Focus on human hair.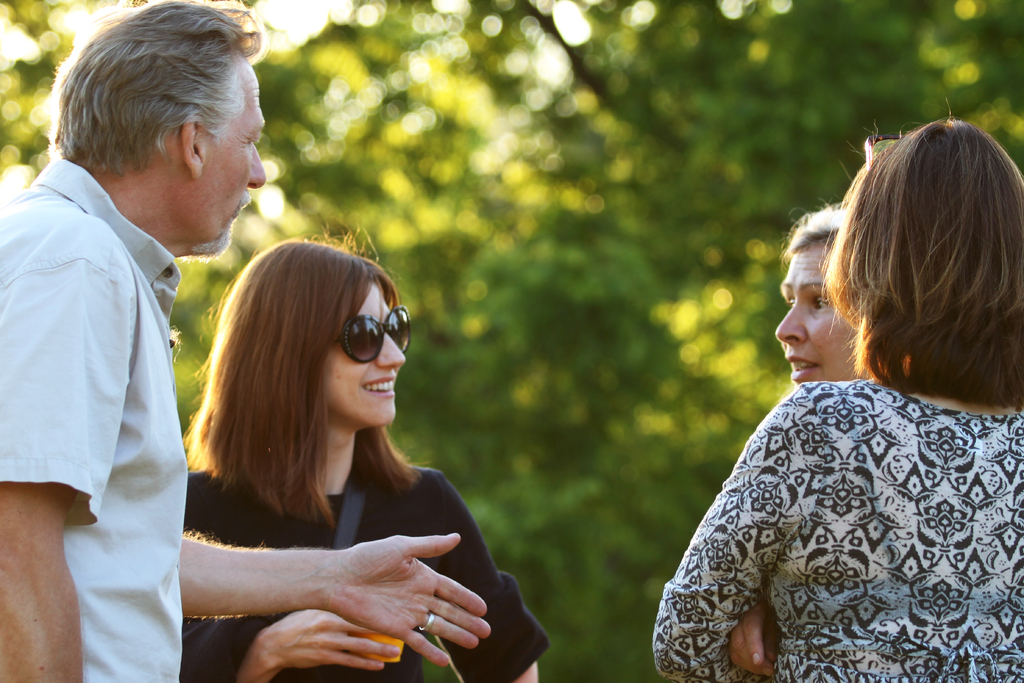
Focused at {"left": 808, "top": 106, "right": 1008, "bottom": 439}.
